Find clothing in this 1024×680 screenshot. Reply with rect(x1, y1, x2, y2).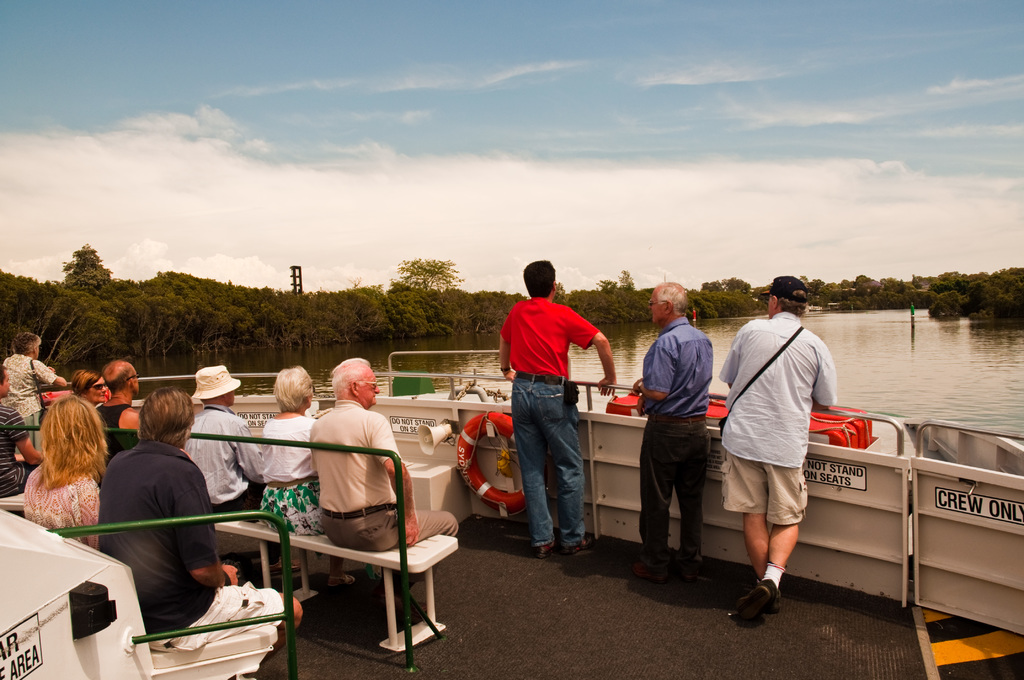
rect(712, 311, 840, 526).
